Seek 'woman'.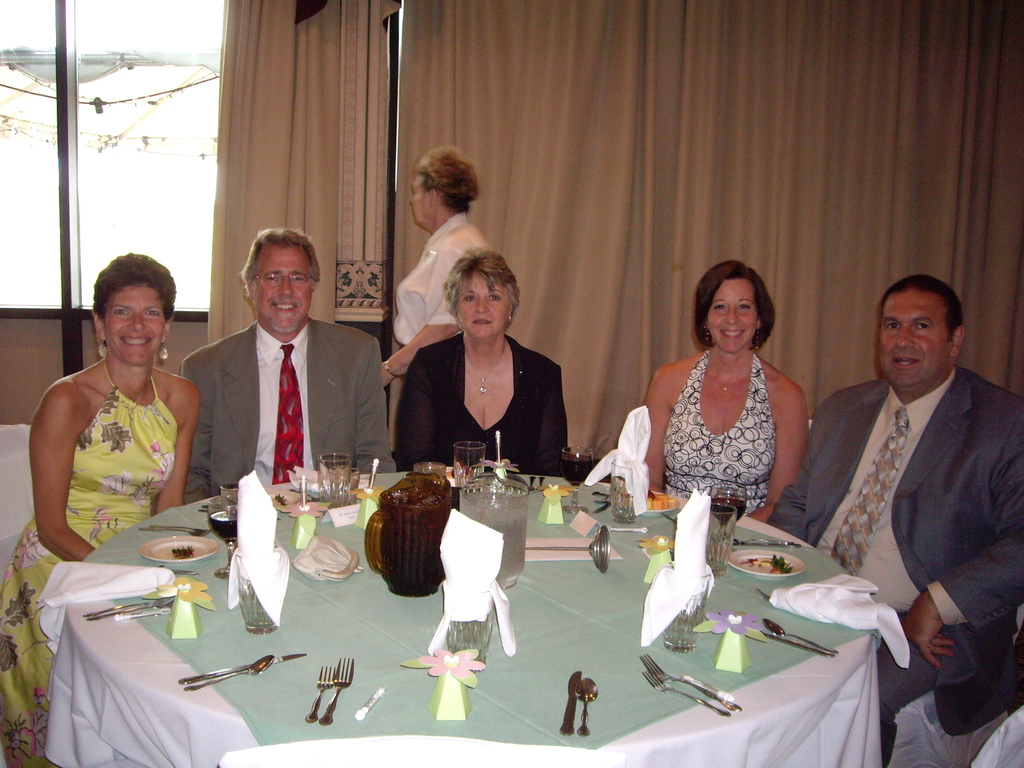
[644,244,822,550].
